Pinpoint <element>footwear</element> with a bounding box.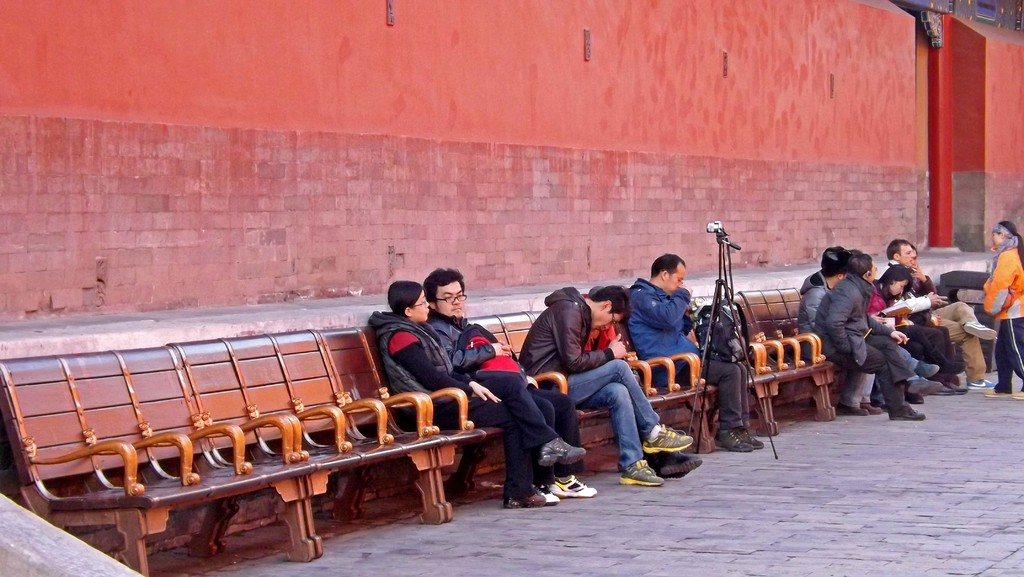
bbox=(890, 401, 925, 419).
